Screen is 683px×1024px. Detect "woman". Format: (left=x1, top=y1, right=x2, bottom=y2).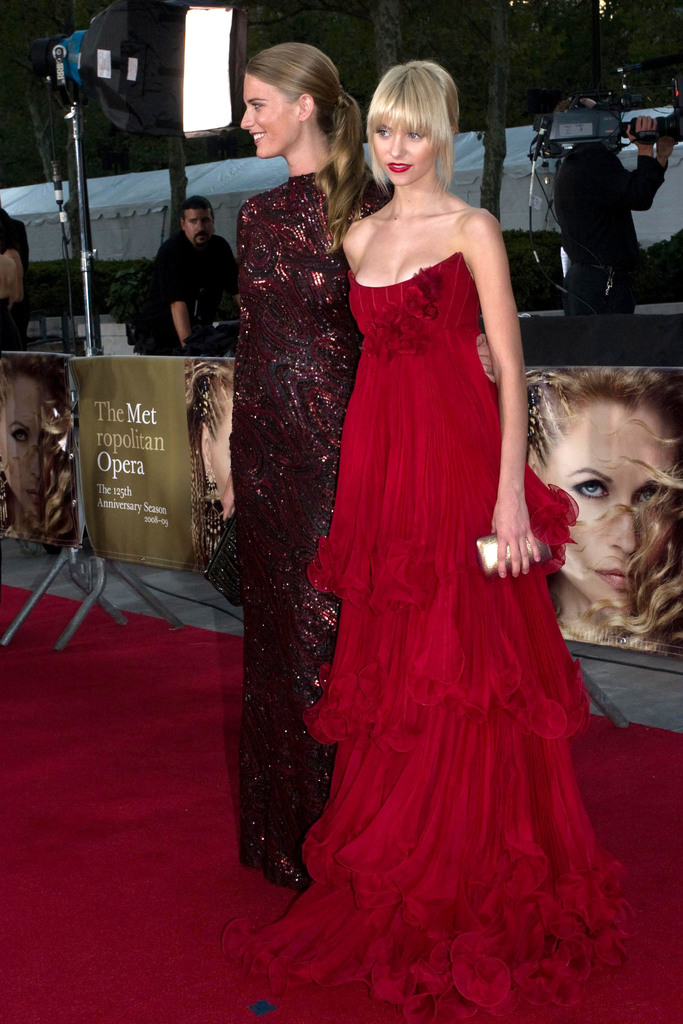
(left=0, top=348, right=74, bottom=543).
